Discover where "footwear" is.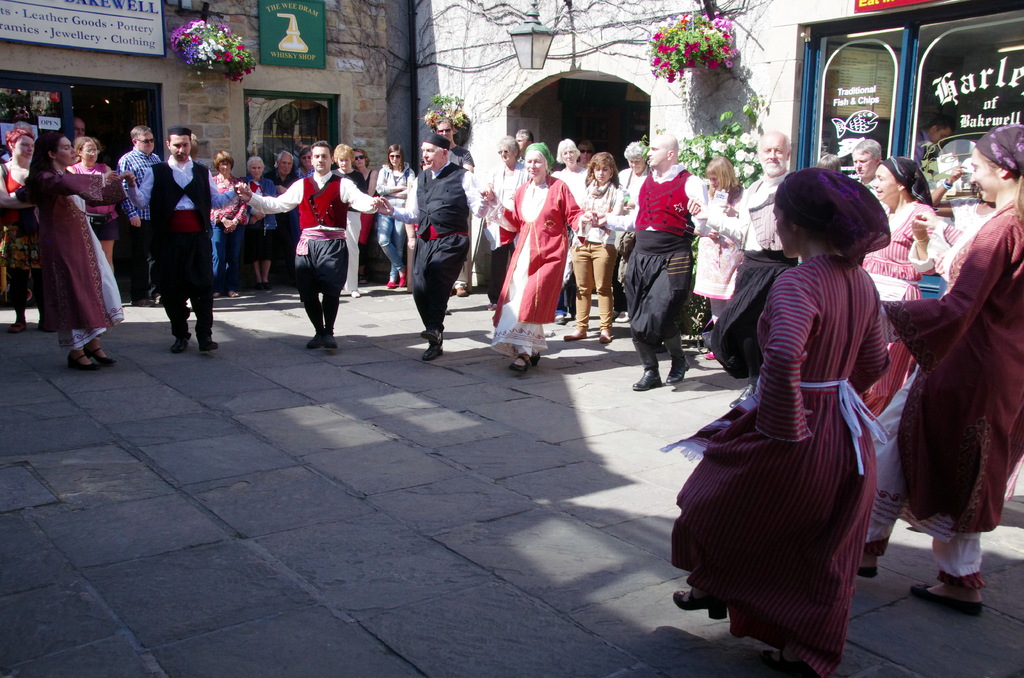
Discovered at (x1=318, y1=323, x2=339, y2=351).
